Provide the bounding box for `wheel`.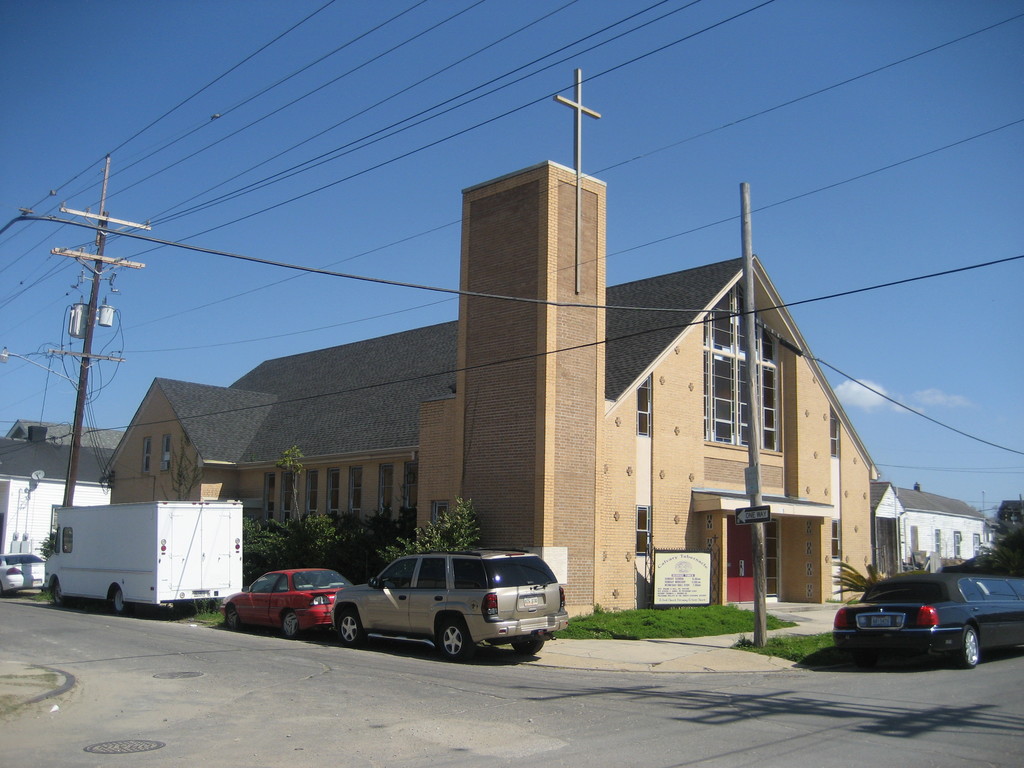
[x1=52, y1=583, x2=64, y2=607].
